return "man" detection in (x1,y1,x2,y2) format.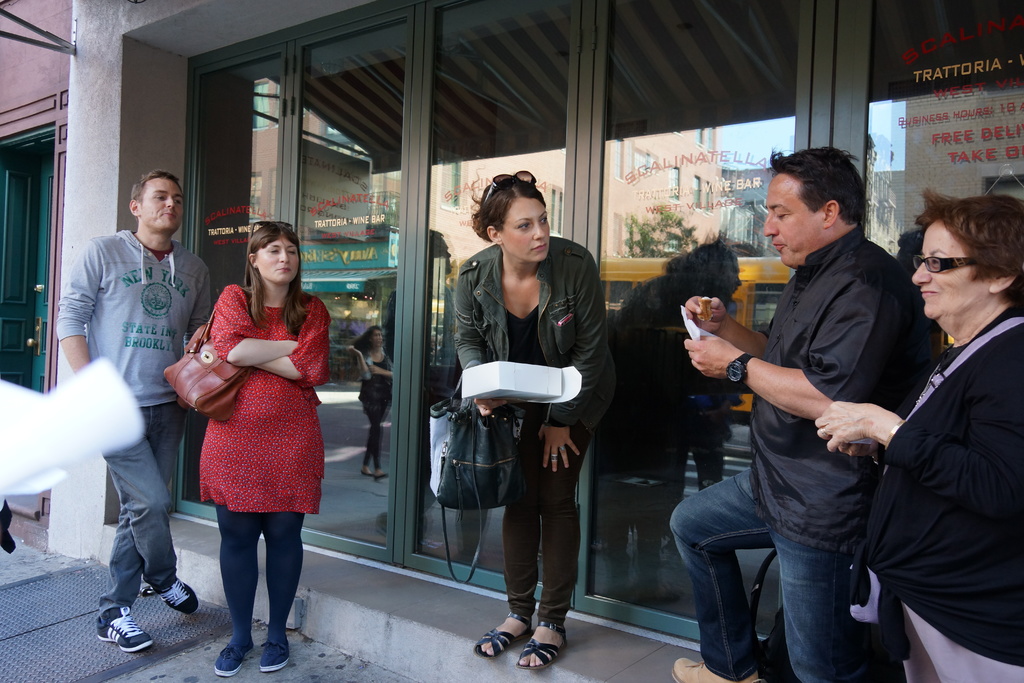
(682,156,932,673).
